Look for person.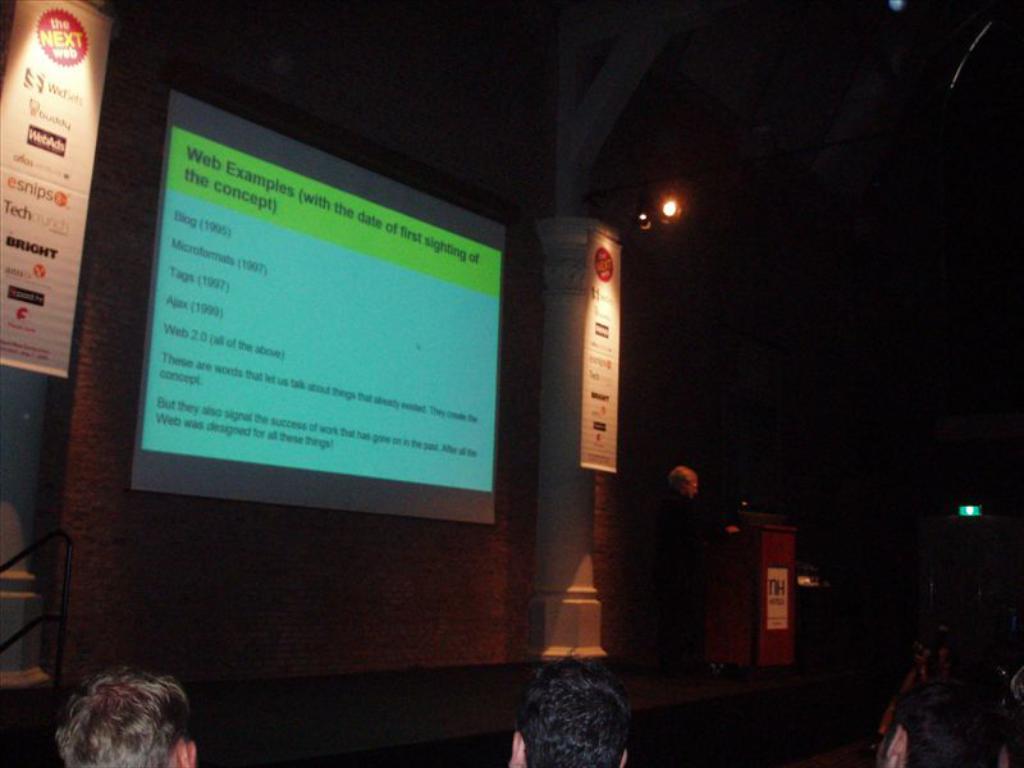
Found: <region>506, 652, 631, 767</region>.
